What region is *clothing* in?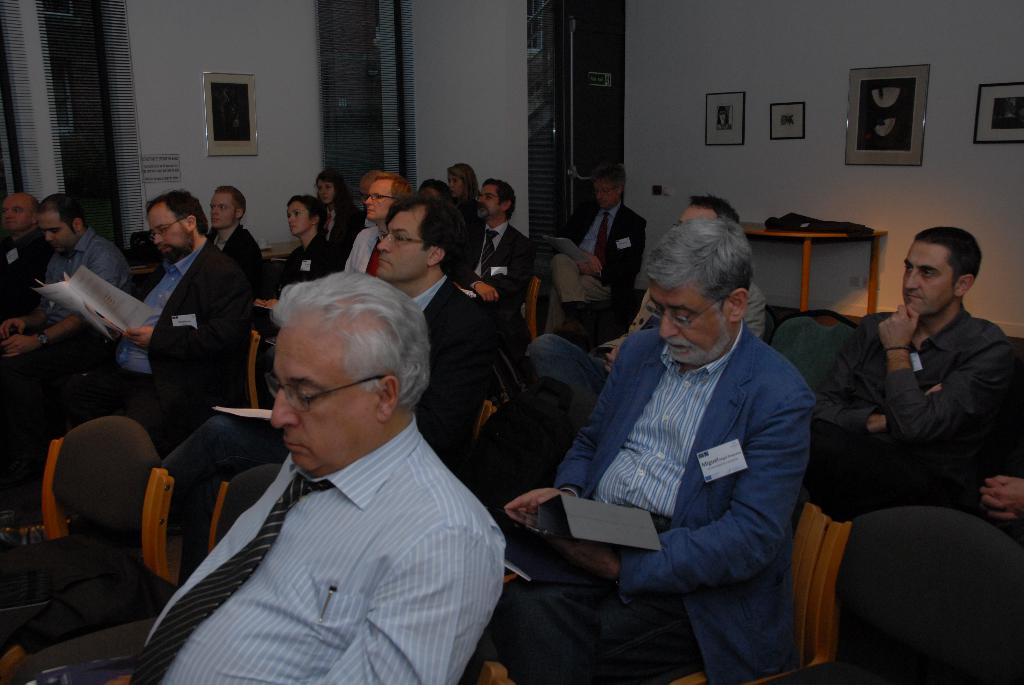
<bbox>321, 197, 359, 266</bbox>.
